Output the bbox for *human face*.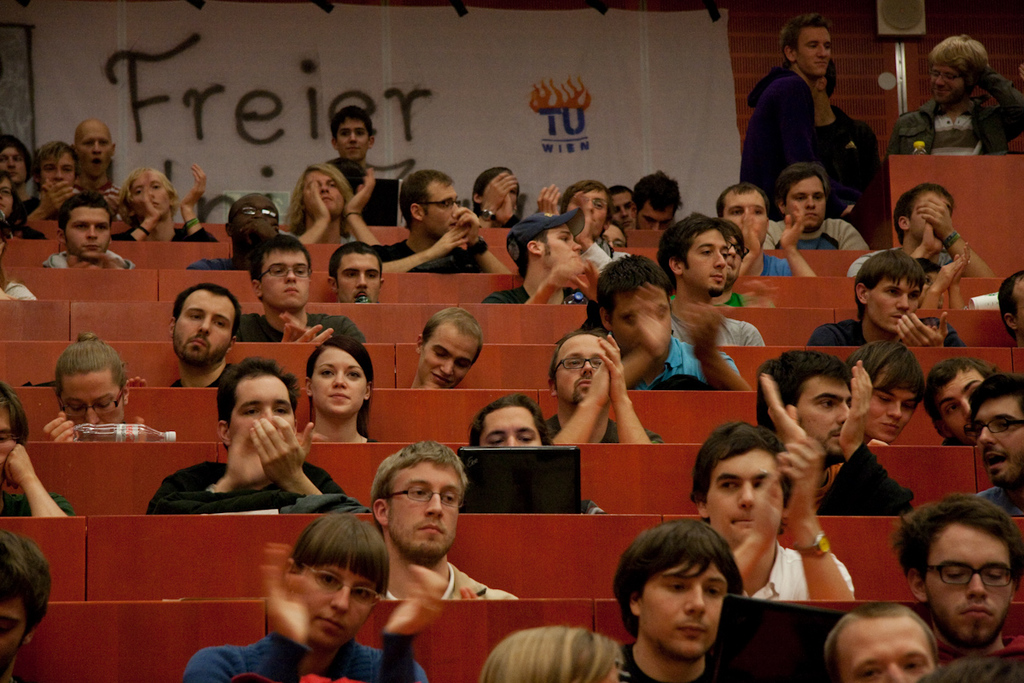
<bbox>602, 230, 623, 246</bbox>.
